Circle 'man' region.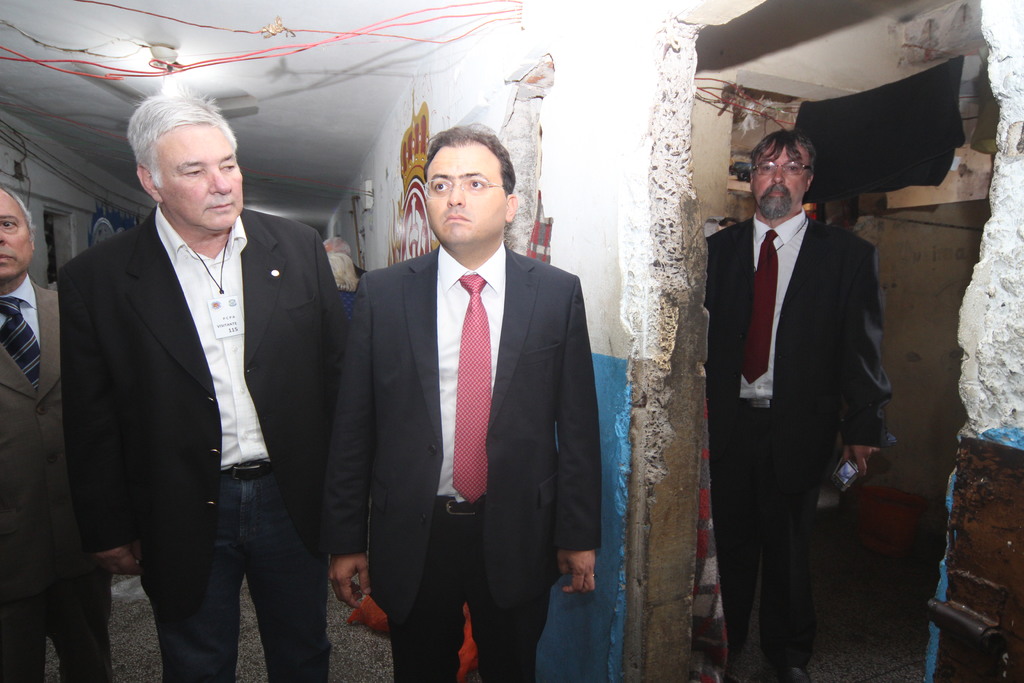
Region: (x1=0, y1=185, x2=114, y2=682).
